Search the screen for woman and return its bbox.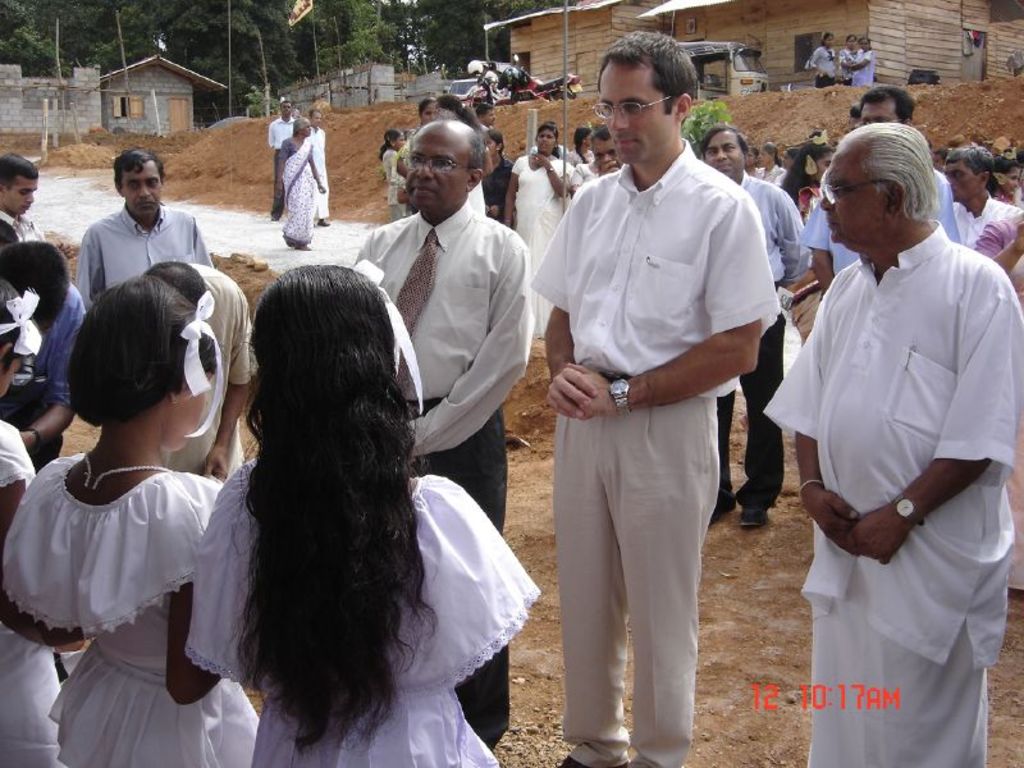
Found: l=419, t=97, r=438, b=124.
